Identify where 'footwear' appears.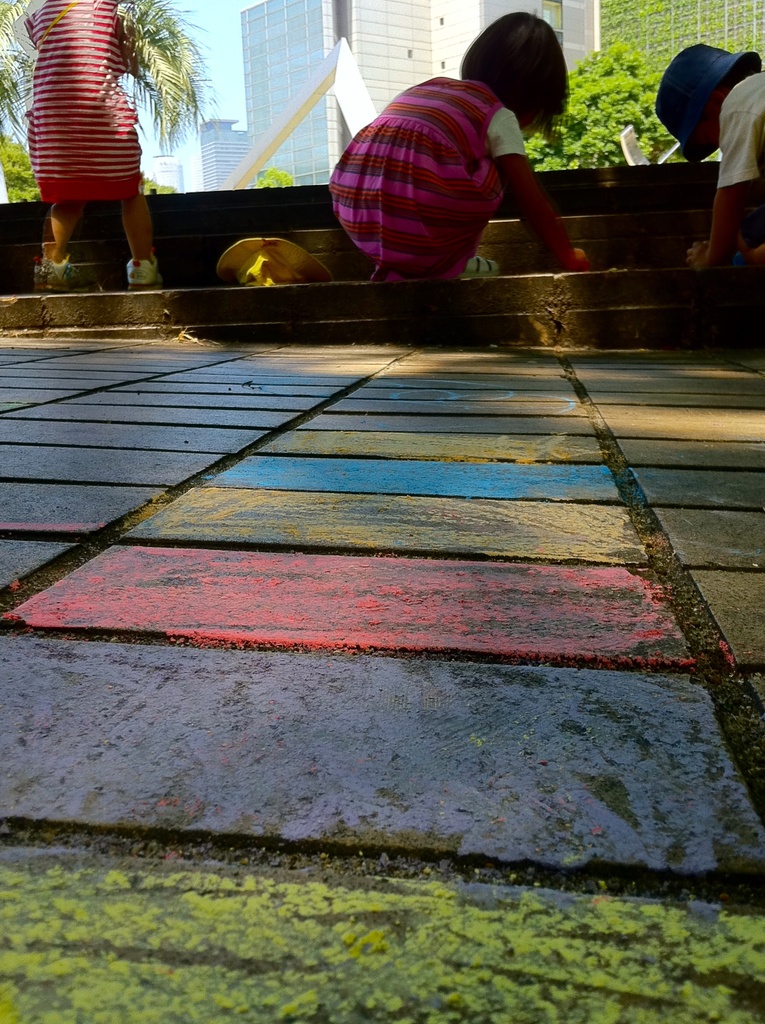
Appears at bbox(47, 256, 90, 294).
